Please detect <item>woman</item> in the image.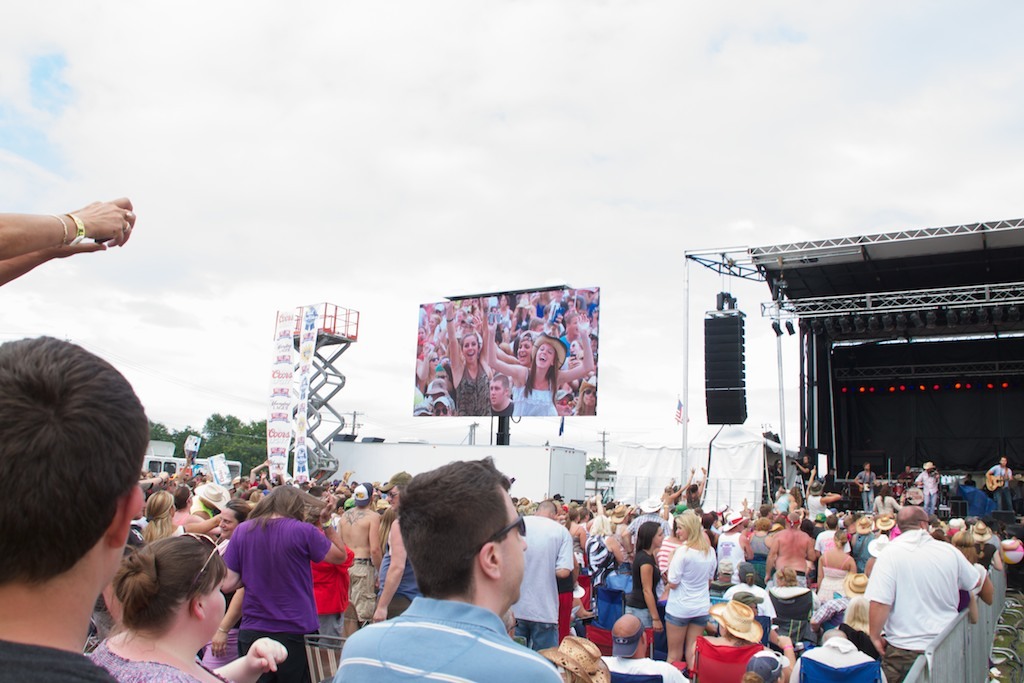
<bbox>623, 519, 666, 649</bbox>.
